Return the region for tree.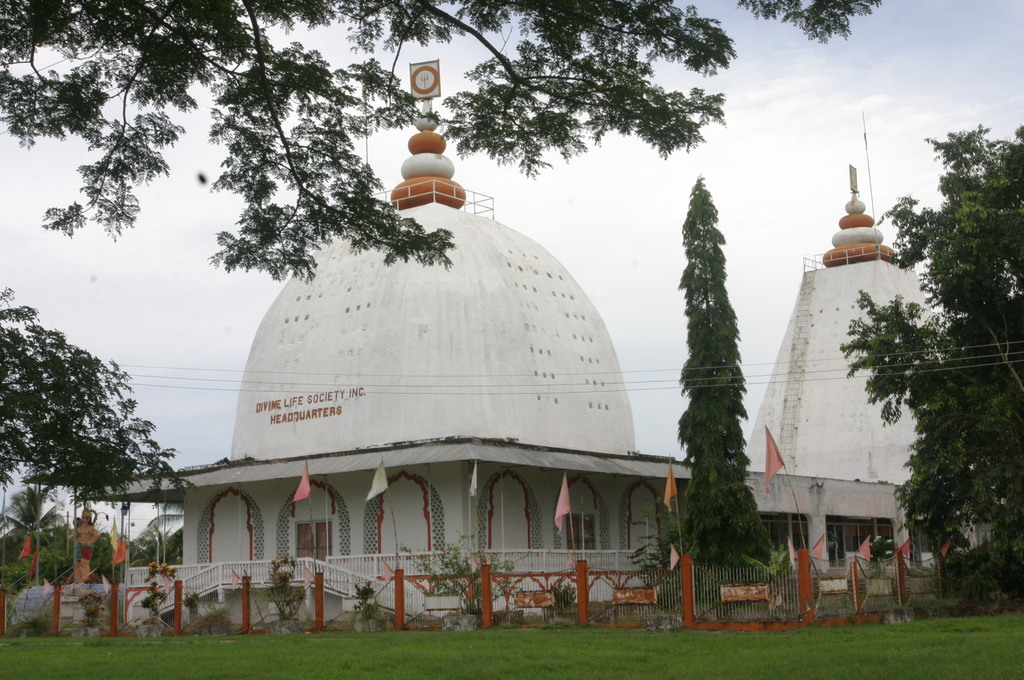
region(0, 288, 192, 510).
